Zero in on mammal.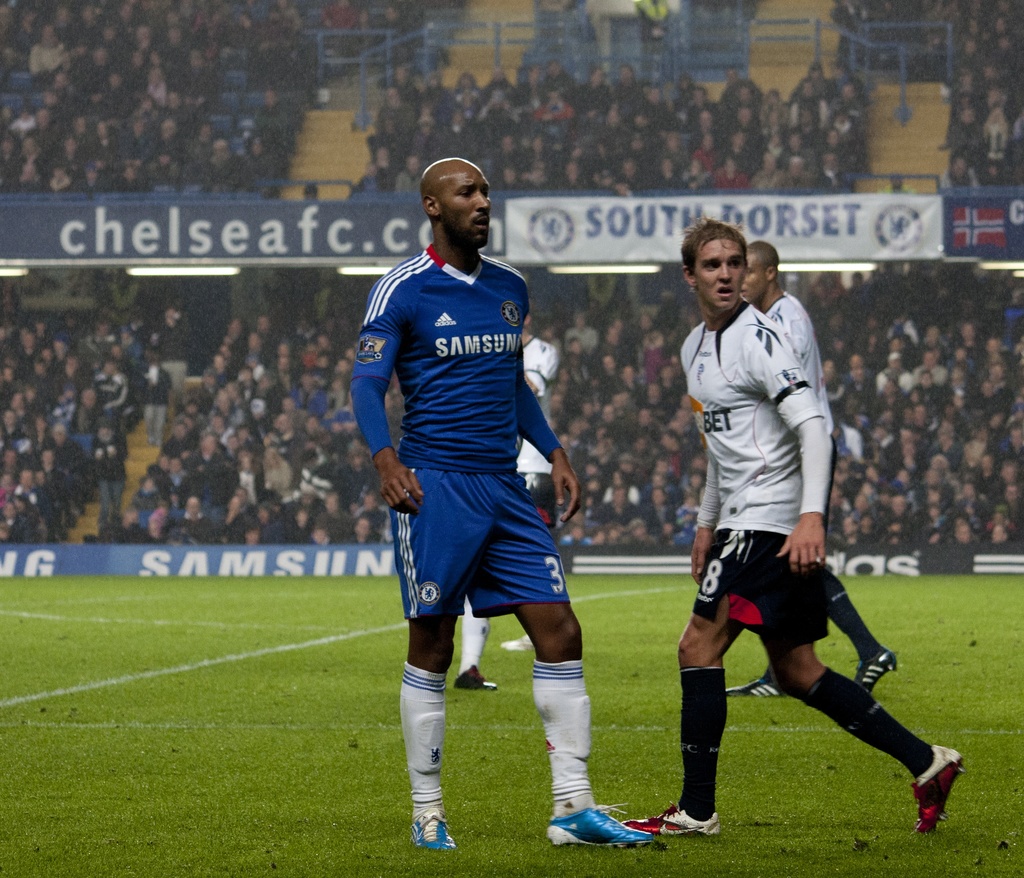
Zeroed in: select_region(726, 232, 893, 694).
